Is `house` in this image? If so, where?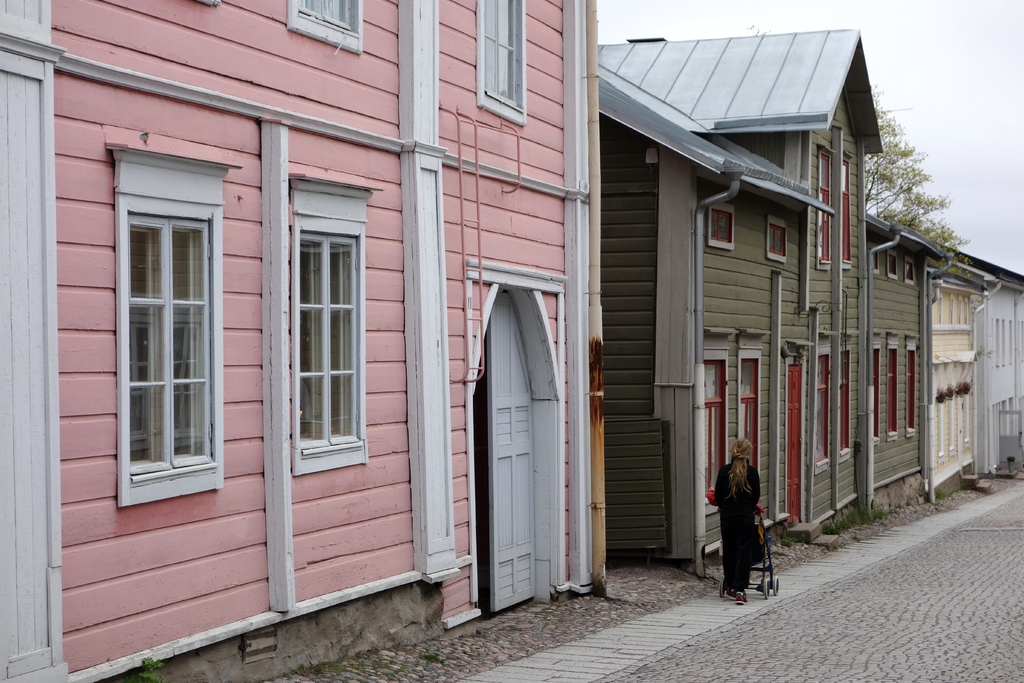
Yes, at bbox=[921, 247, 995, 502].
